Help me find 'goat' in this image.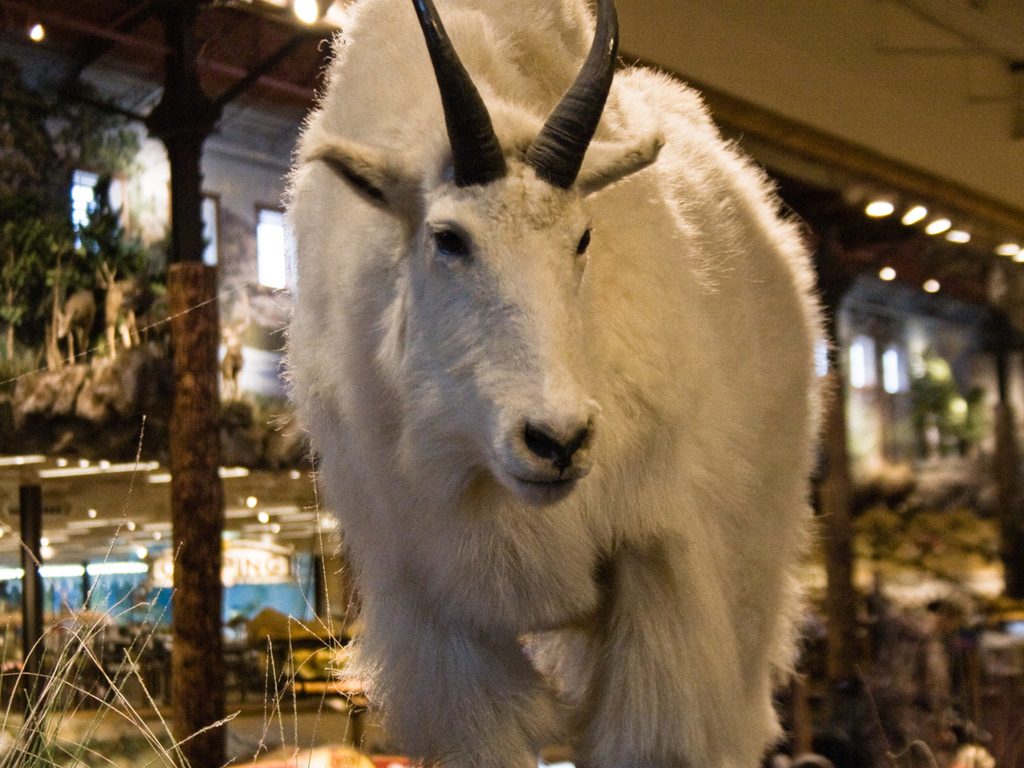
Found it: pyautogui.locateOnScreen(270, 0, 842, 767).
